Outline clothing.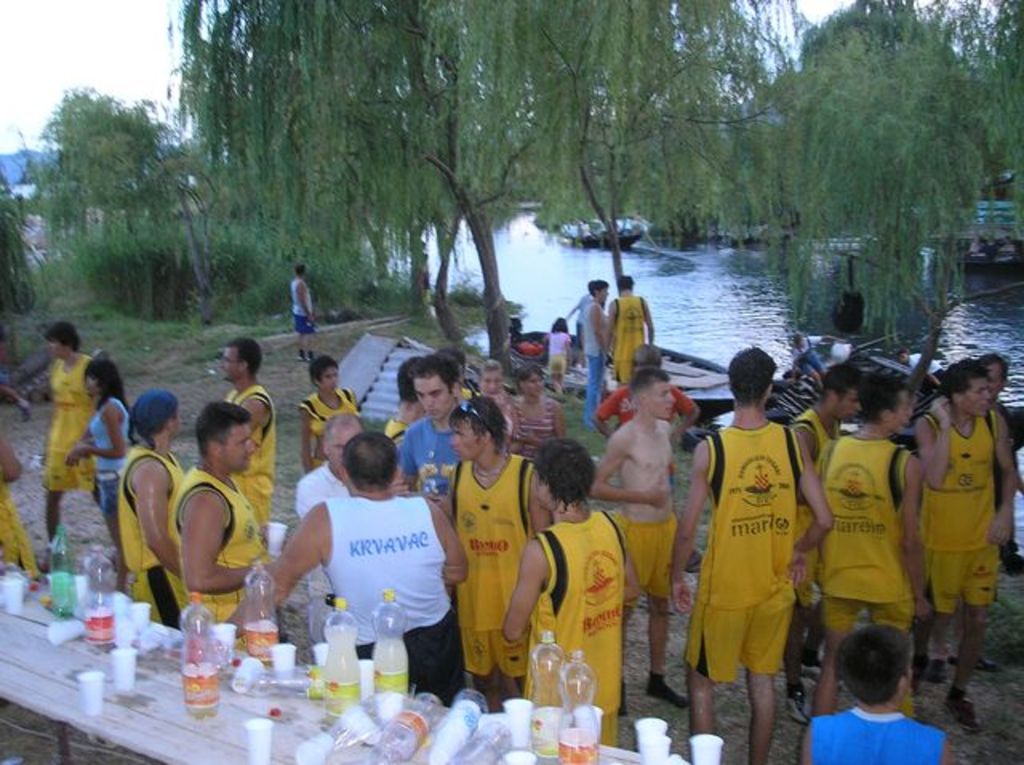
Outline: (x1=325, y1=488, x2=464, y2=709).
